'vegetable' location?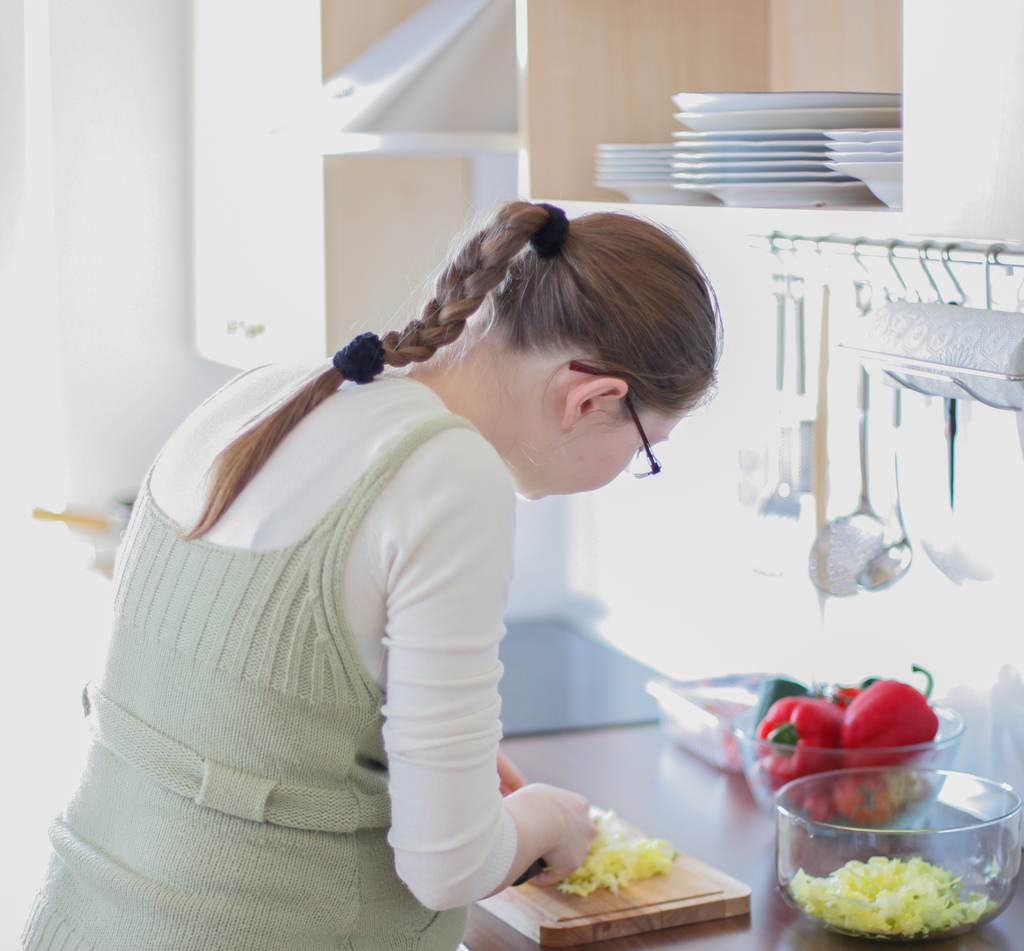
x1=827 y1=669 x2=939 y2=770
